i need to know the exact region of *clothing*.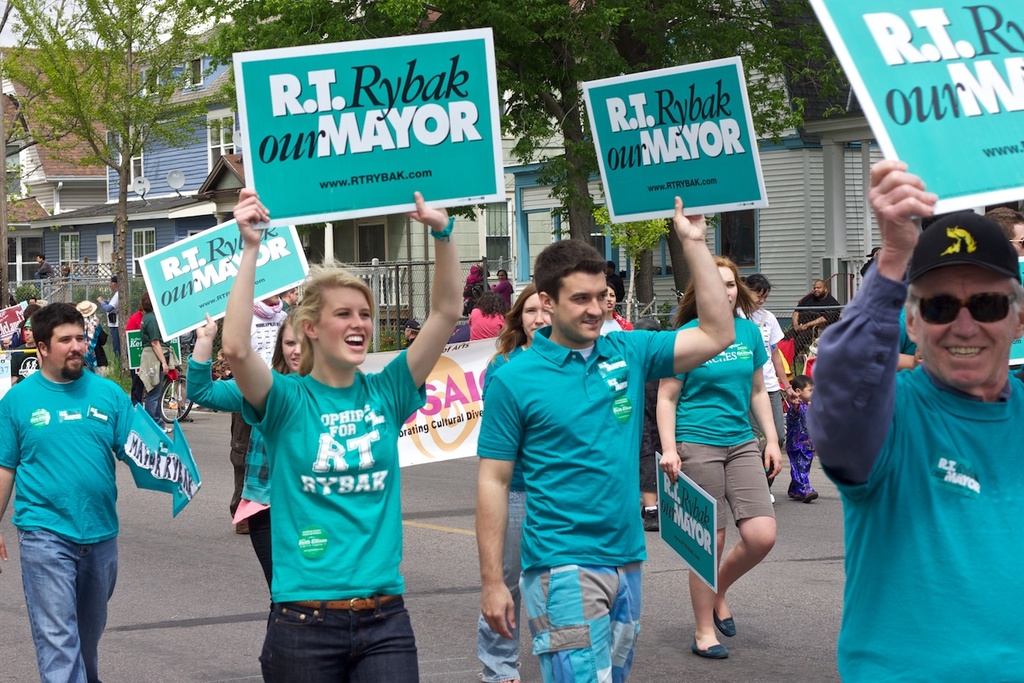
Region: {"left": 898, "top": 302, "right": 918, "bottom": 369}.
